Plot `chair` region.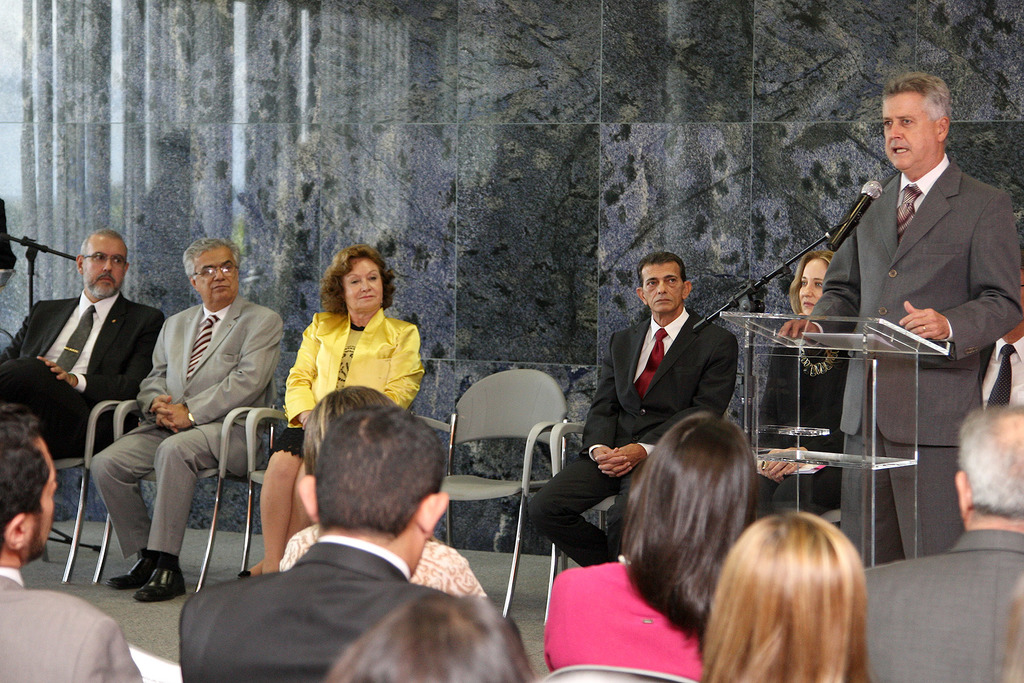
Plotted at <box>819,505,845,530</box>.
